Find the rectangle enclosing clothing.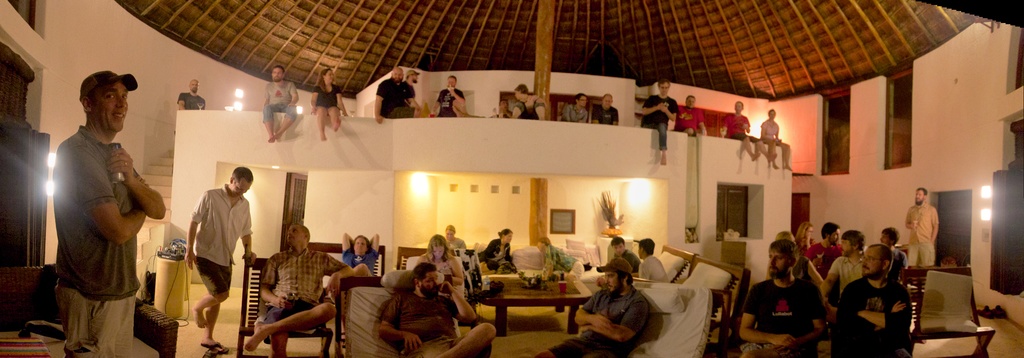
<box>756,120,792,161</box>.
